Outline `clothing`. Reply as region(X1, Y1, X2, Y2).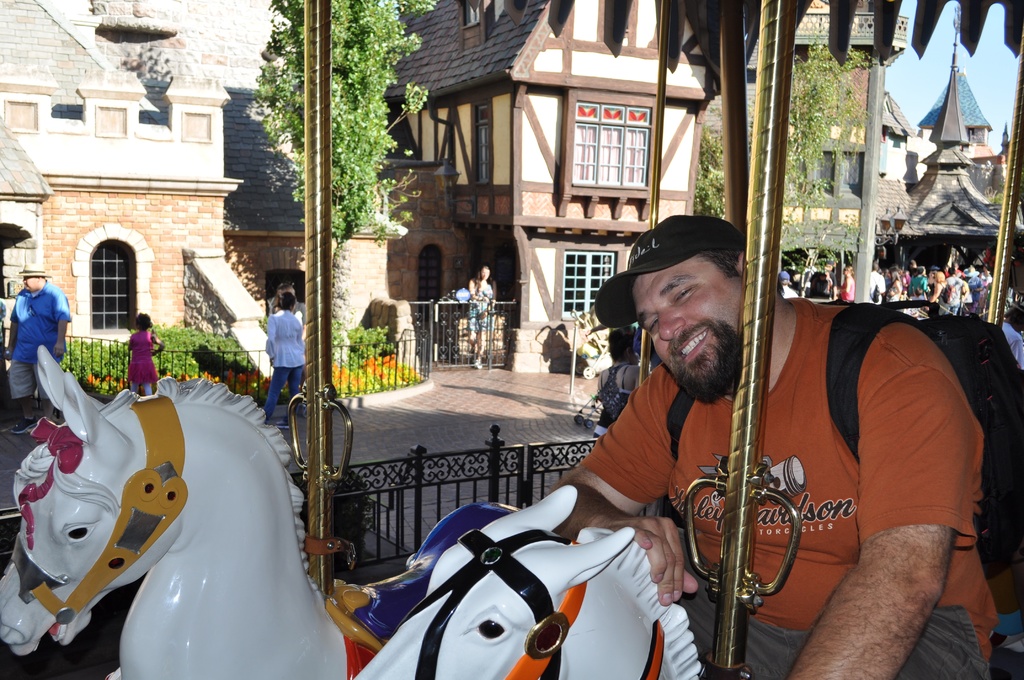
region(10, 280, 71, 360).
